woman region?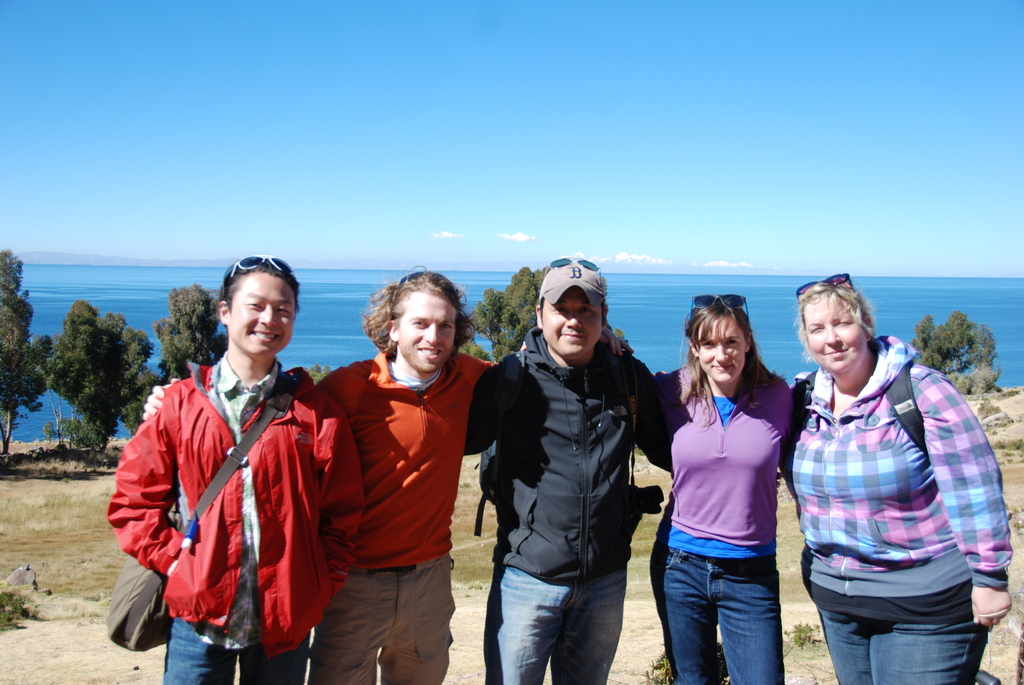
crop(652, 284, 1023, 684)
